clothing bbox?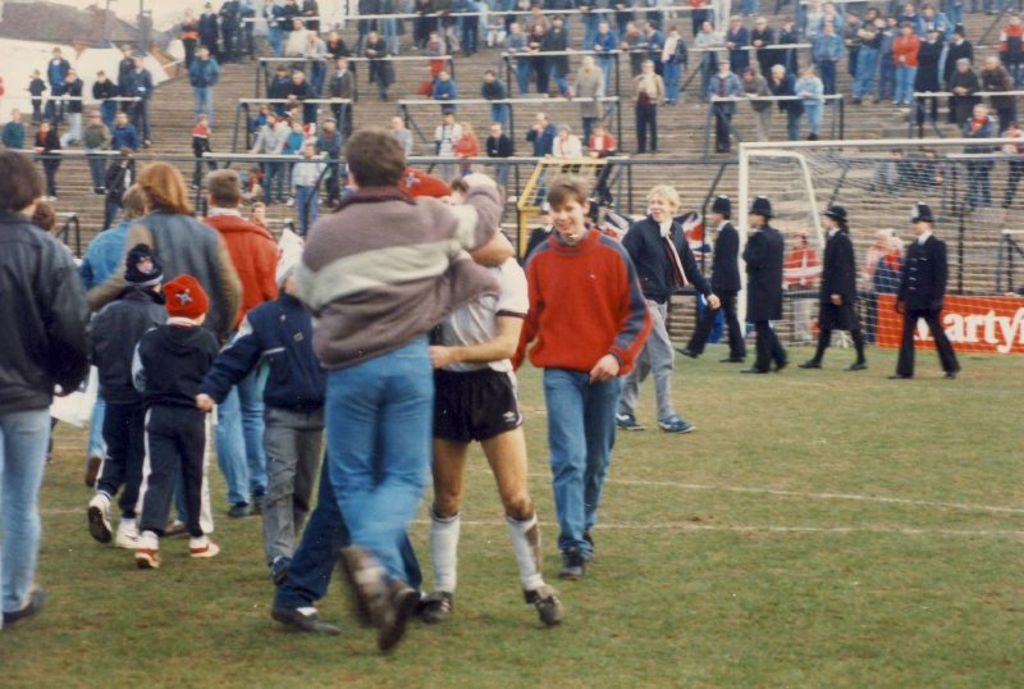
box(256, 1, 279, 49)
